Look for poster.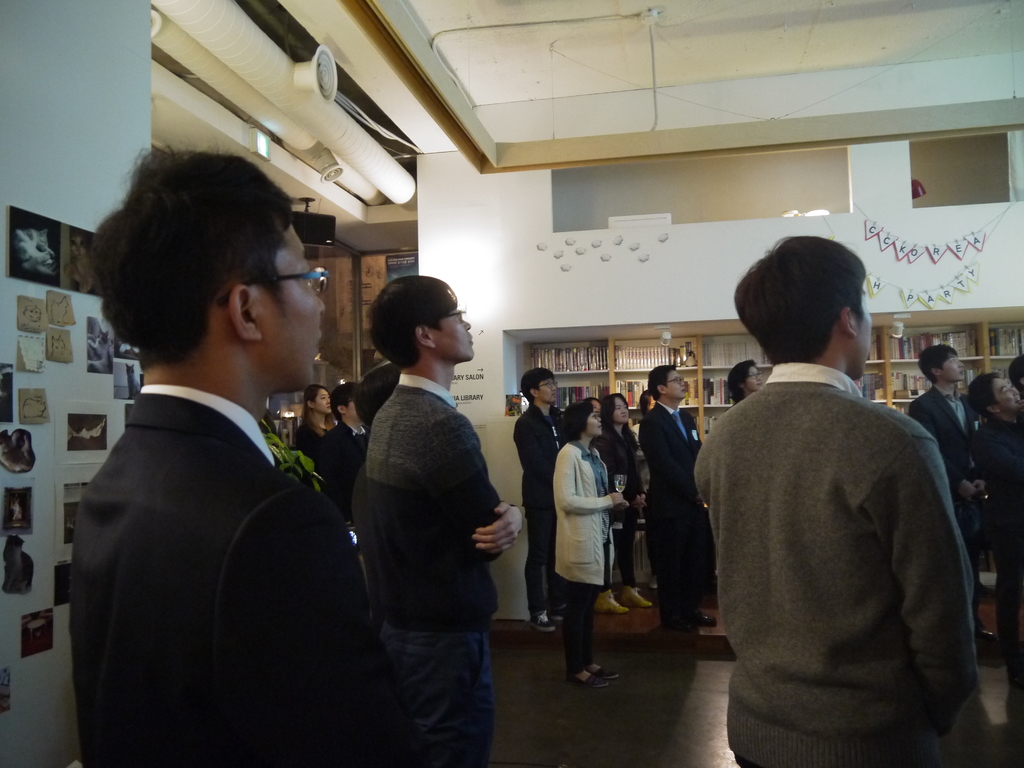
Found: <bbox>58, 558, 72, 604</bbox>.
